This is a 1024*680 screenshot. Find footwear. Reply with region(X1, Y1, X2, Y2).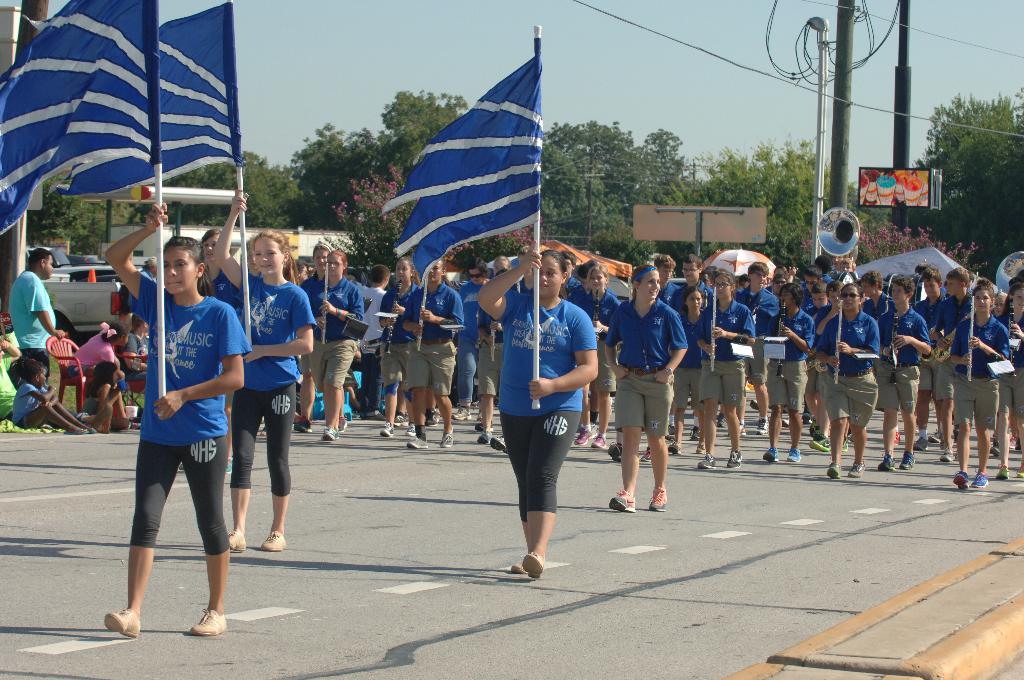
region(995, 466, 1011, 482).
